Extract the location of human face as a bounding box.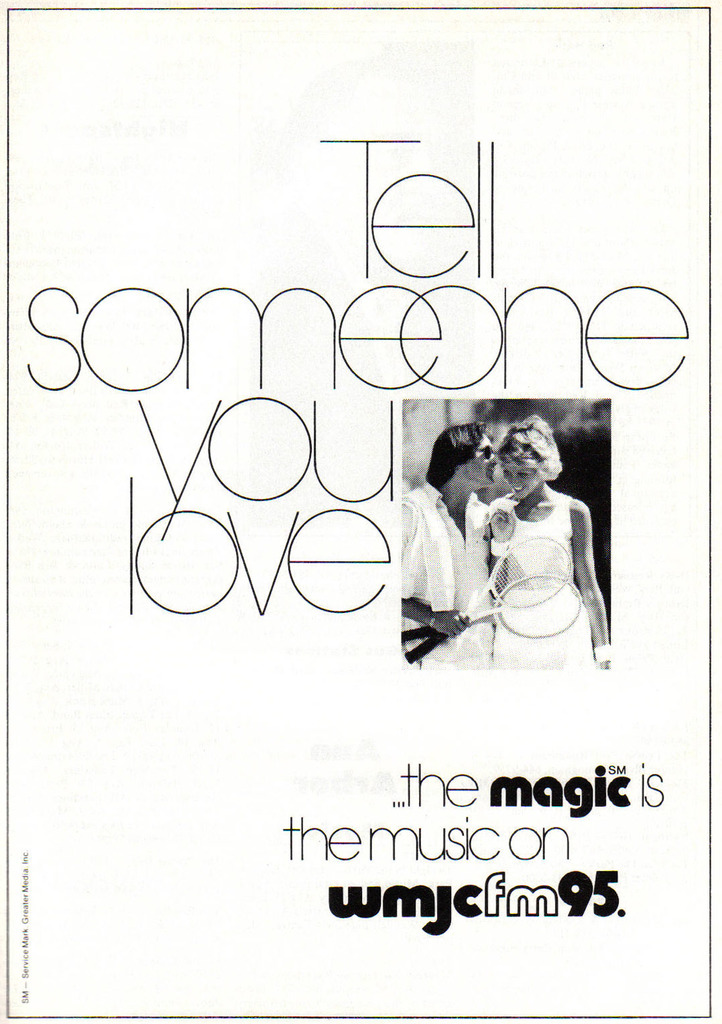
pyautogui.locateOnScreen(504, 447, 542, 499).
